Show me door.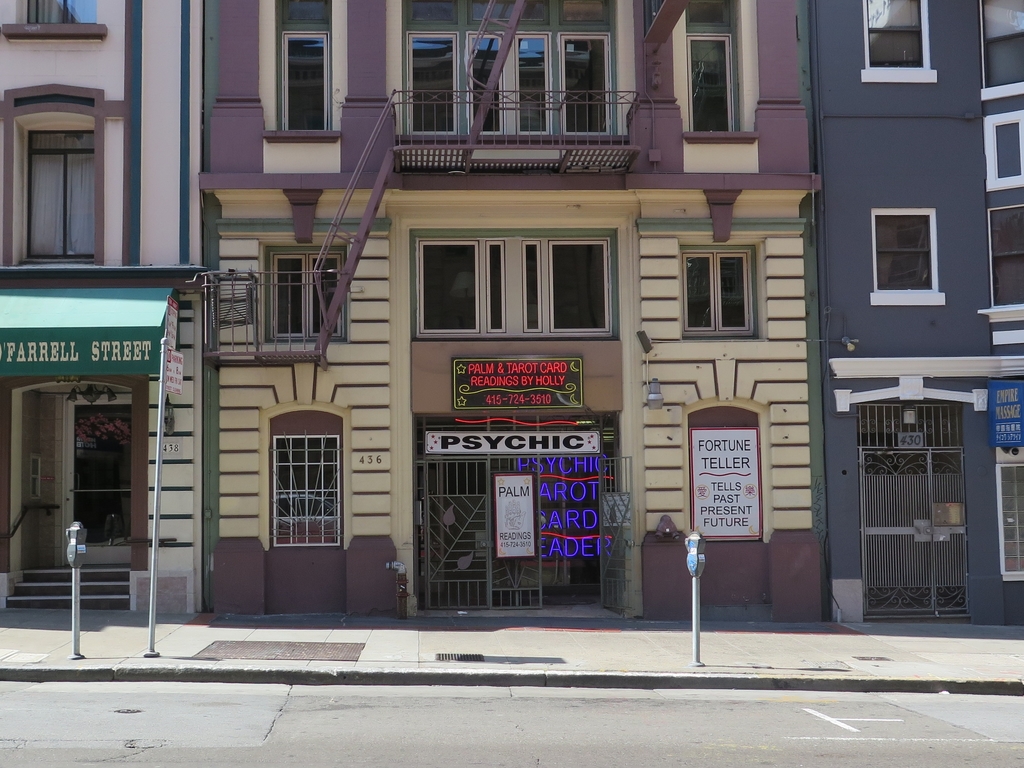
door is here: locate(67, 394, 132, 563).
